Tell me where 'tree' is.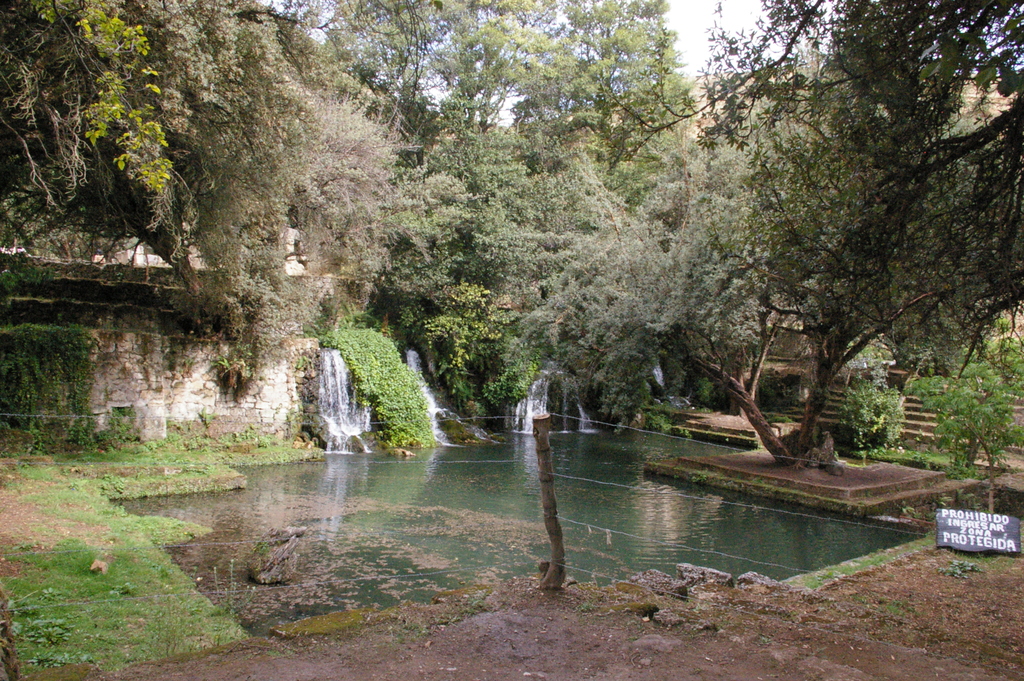
'tree' is at region(451, 147, 803, 474).
